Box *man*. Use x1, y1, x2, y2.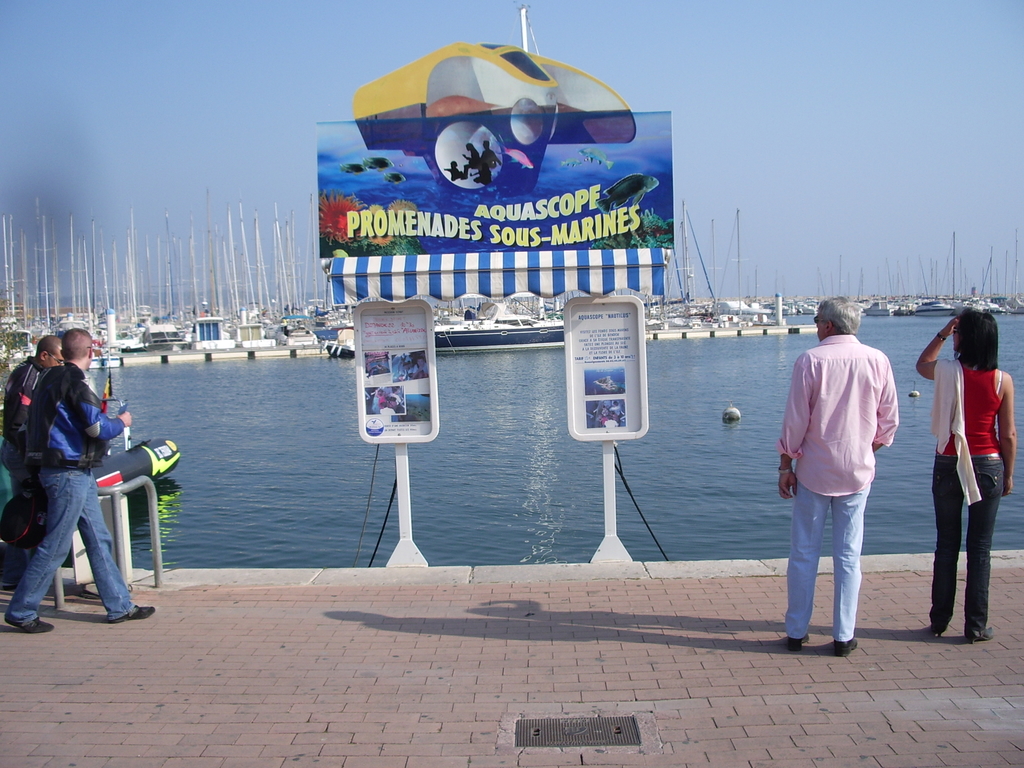
782, 301, 907, 660.
